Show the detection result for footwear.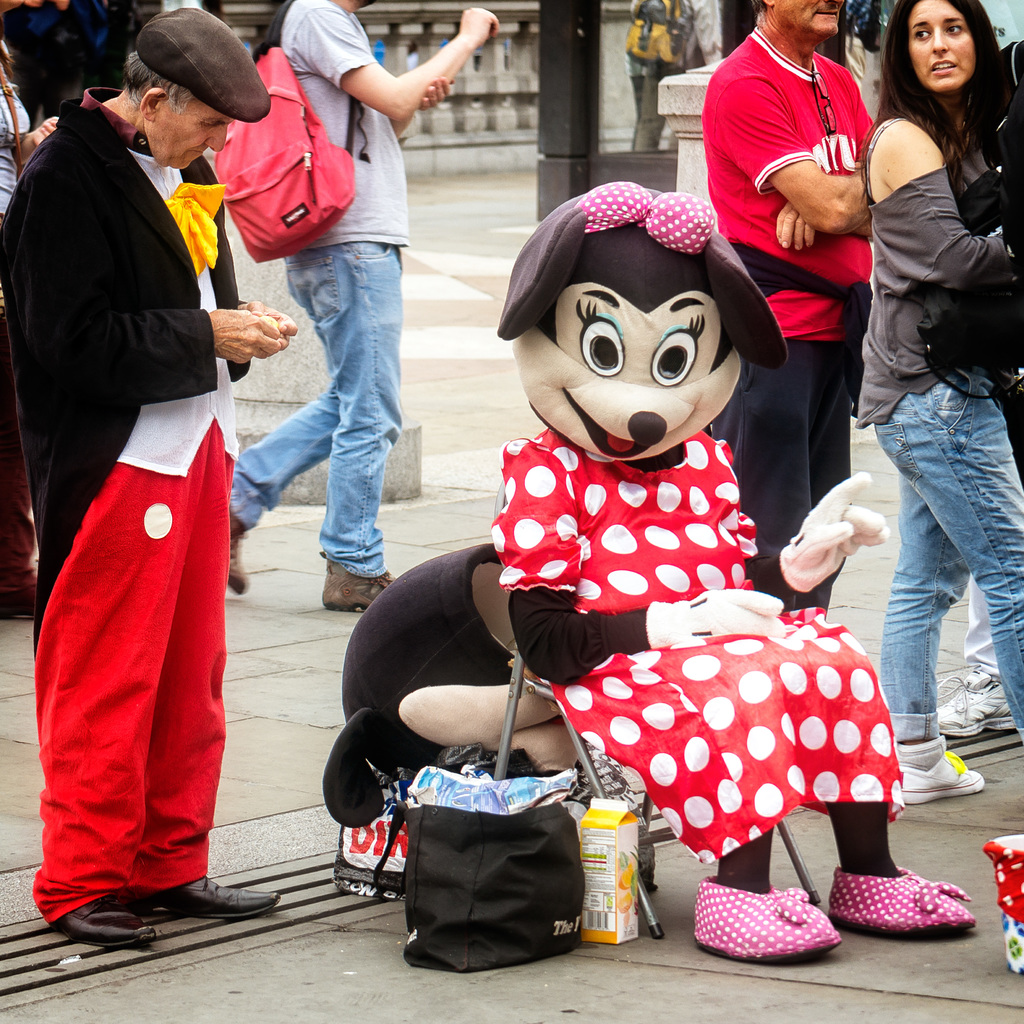
select_region(230, 509, 248, 594).
